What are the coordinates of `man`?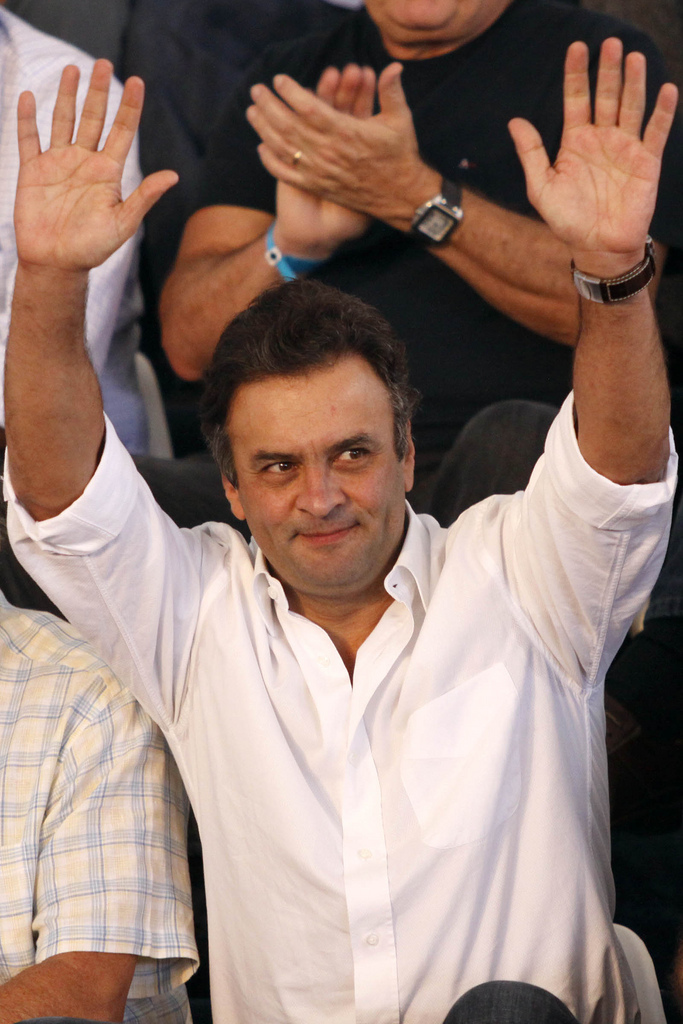
crop(0, 568, 194, 1023).
